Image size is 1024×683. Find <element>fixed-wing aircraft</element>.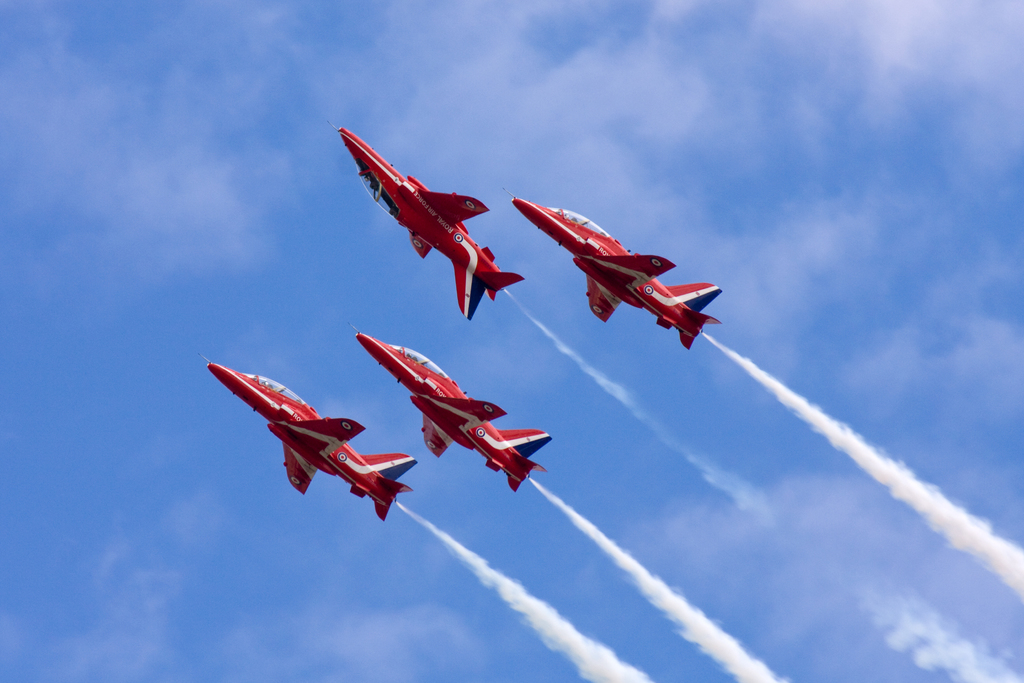
bbox(329, 124, 522, 321).
